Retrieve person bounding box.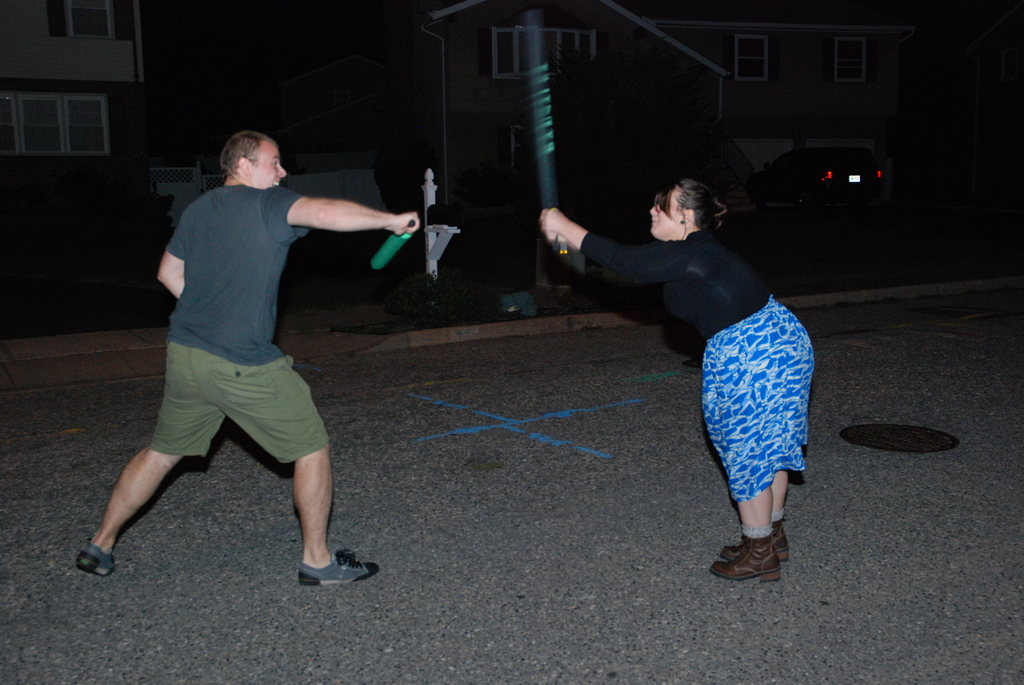
Bounding box: <bbox>58, 104, 422, 588</bbox>.
